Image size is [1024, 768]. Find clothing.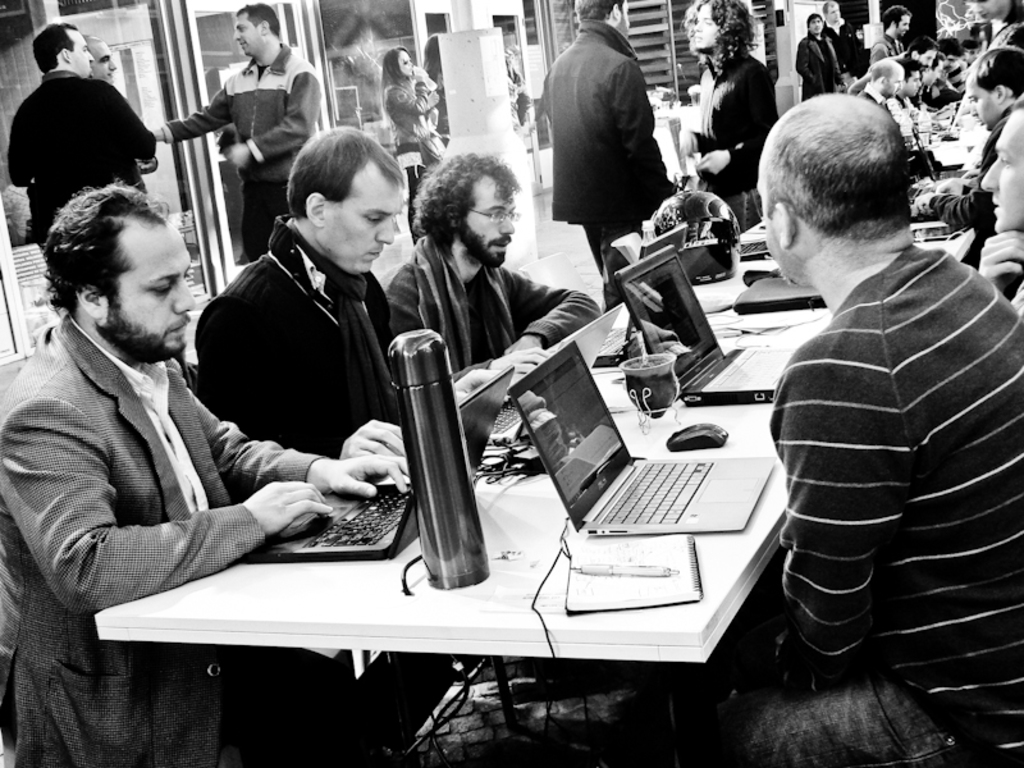
BBox(815, 14, 852, 82).
